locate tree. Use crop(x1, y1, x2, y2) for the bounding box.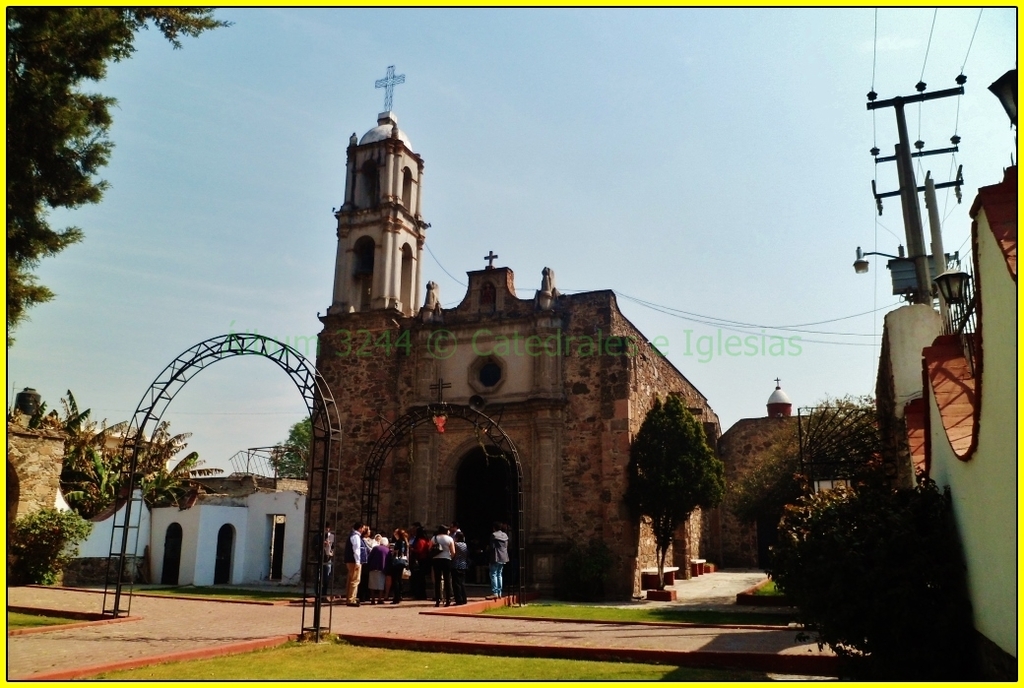
crop(132, 445, 221, 517).
